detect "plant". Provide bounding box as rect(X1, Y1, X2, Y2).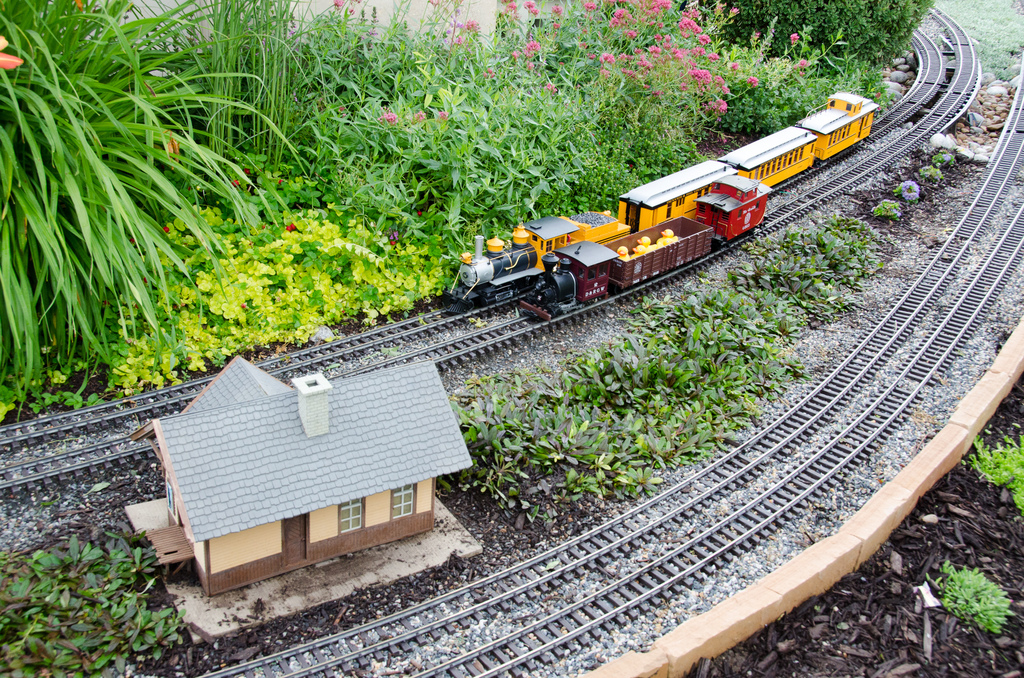
rect(699, 223, 880, 330).
